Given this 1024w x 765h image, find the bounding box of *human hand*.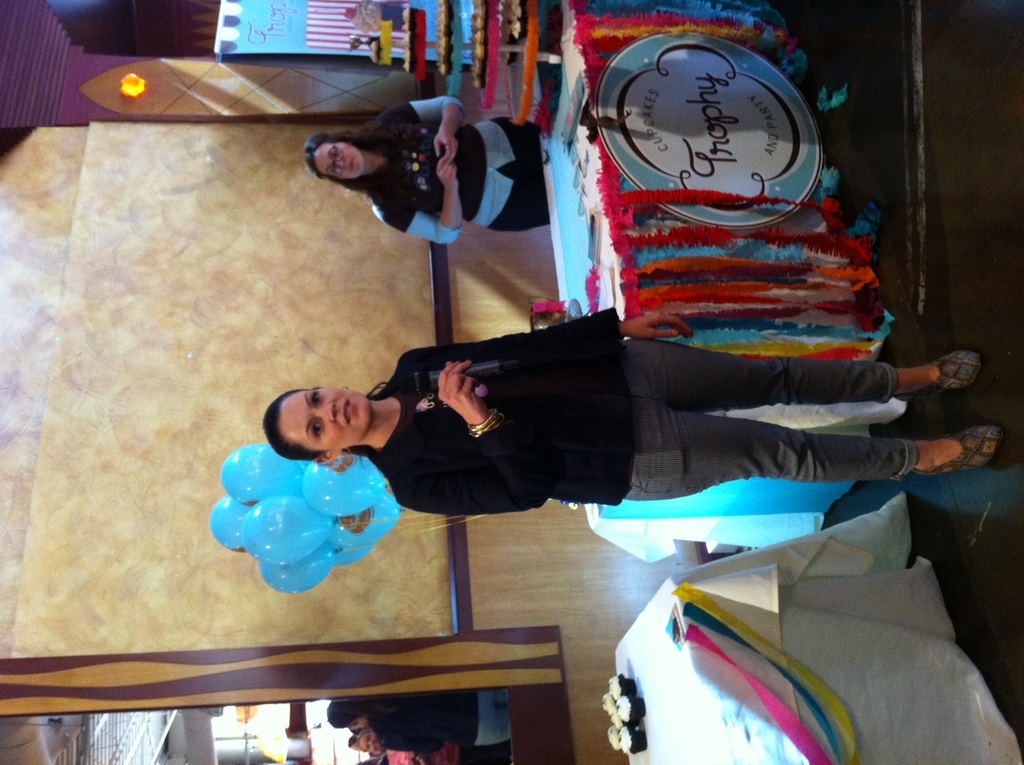
detection(431, 129, 460, 166).
